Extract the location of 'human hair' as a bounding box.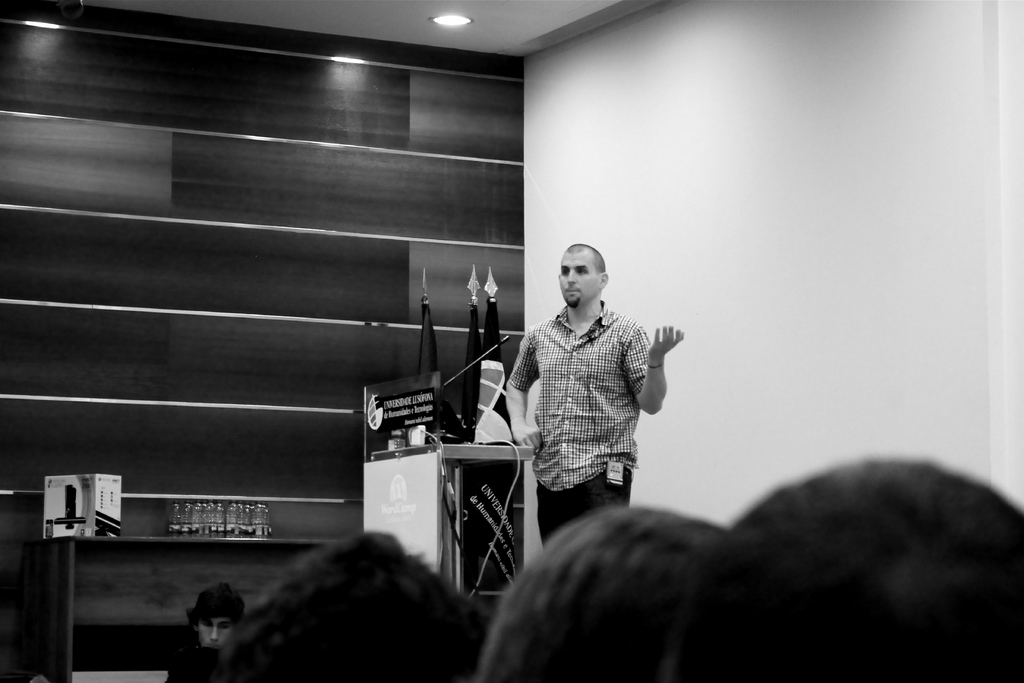
{"left": 222, "top": 552, "right": 479, "bottom": 682}.
